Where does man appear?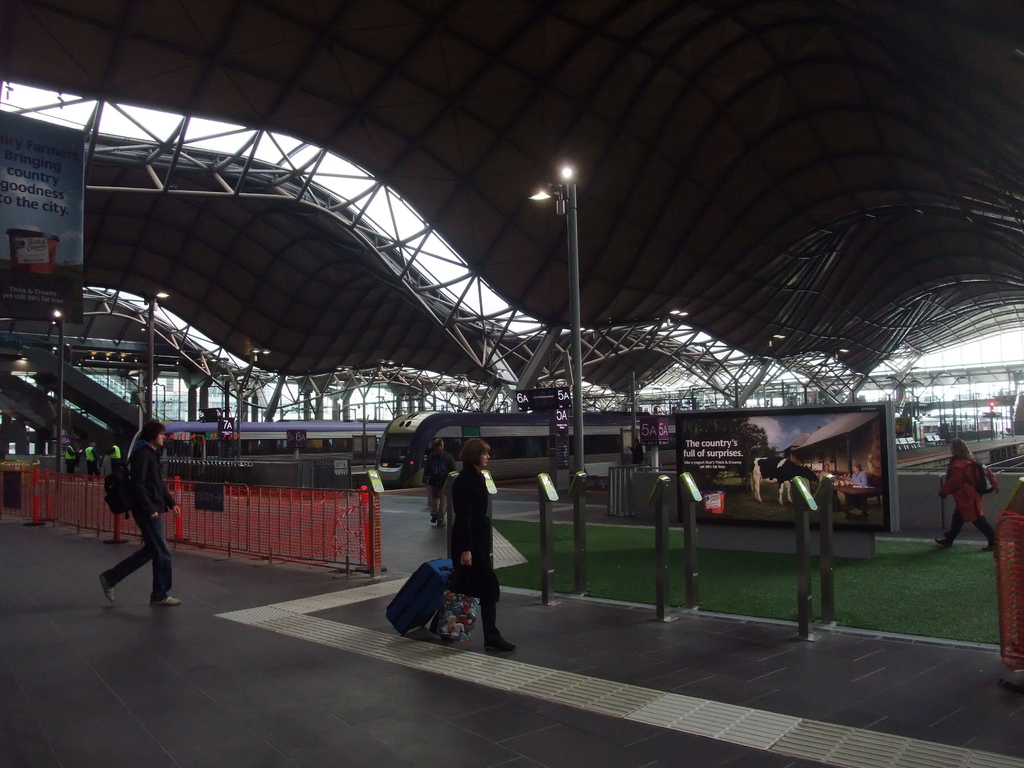
Appears at 423 438 461 526.
